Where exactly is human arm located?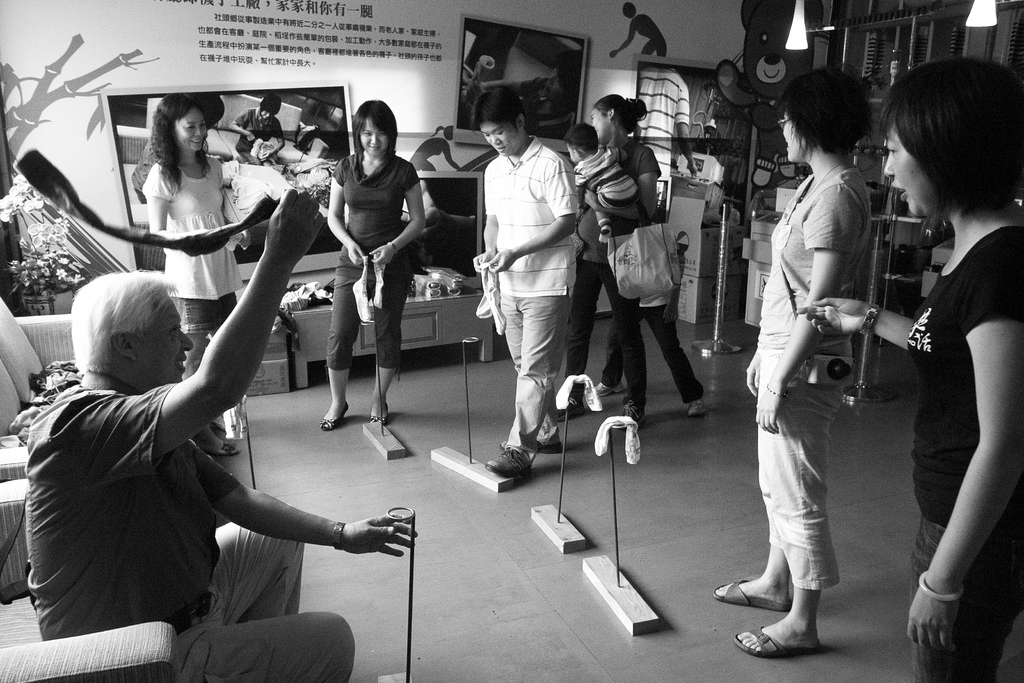
Its bounding box is rect(488, 158, 580, 279).
